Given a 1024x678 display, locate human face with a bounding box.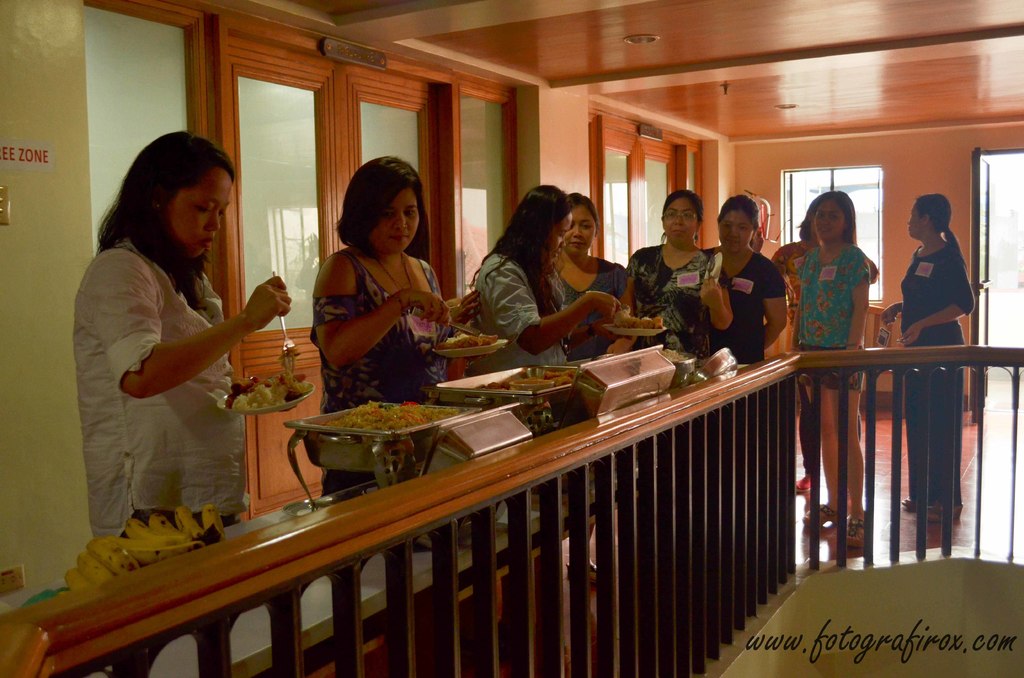
Located: (717, 208, 755, 251).
